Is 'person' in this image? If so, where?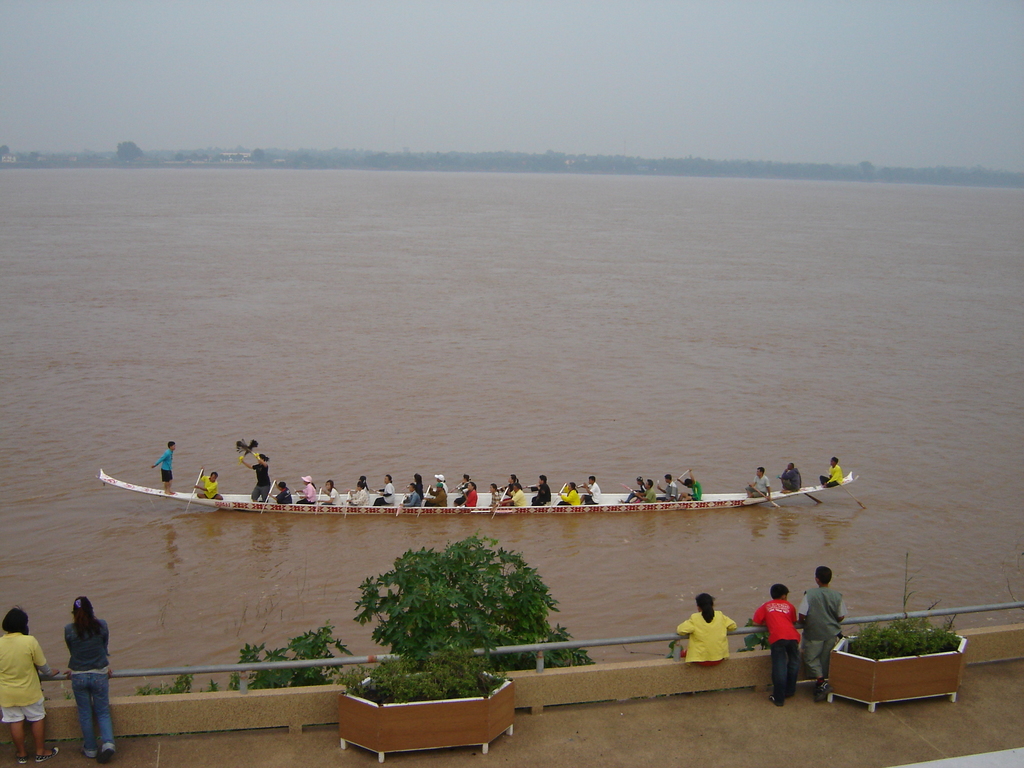
Yes, at 792/568/851/708.
